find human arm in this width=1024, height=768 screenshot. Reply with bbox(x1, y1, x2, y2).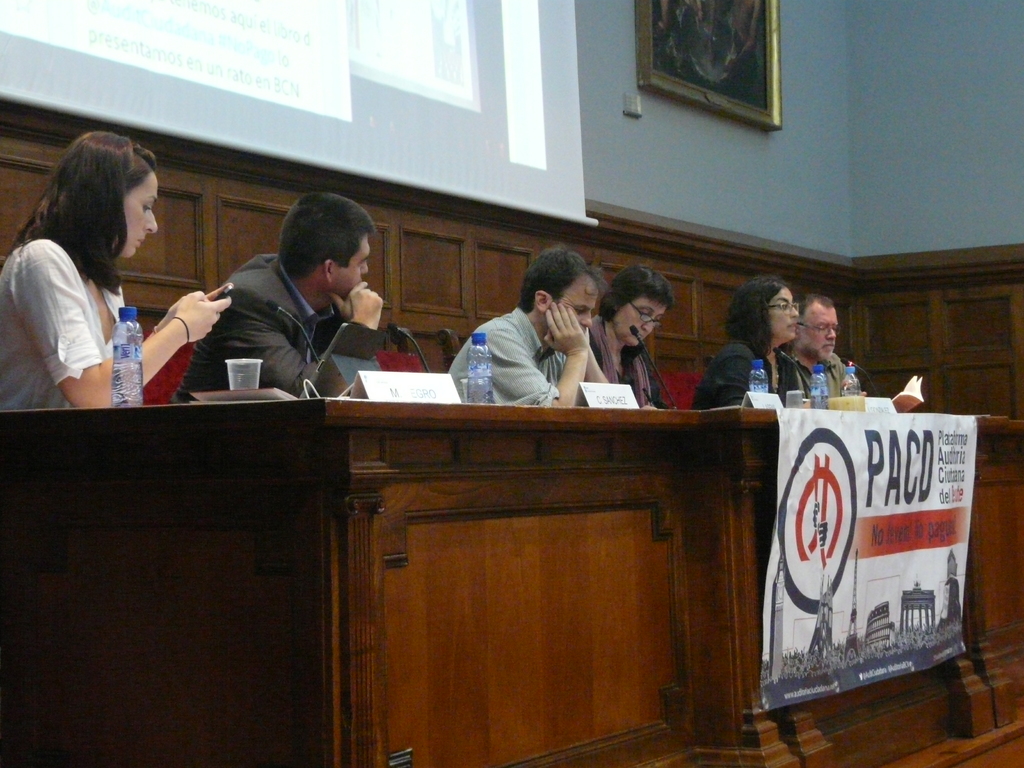
bbox(223, 268, 390, 393).
